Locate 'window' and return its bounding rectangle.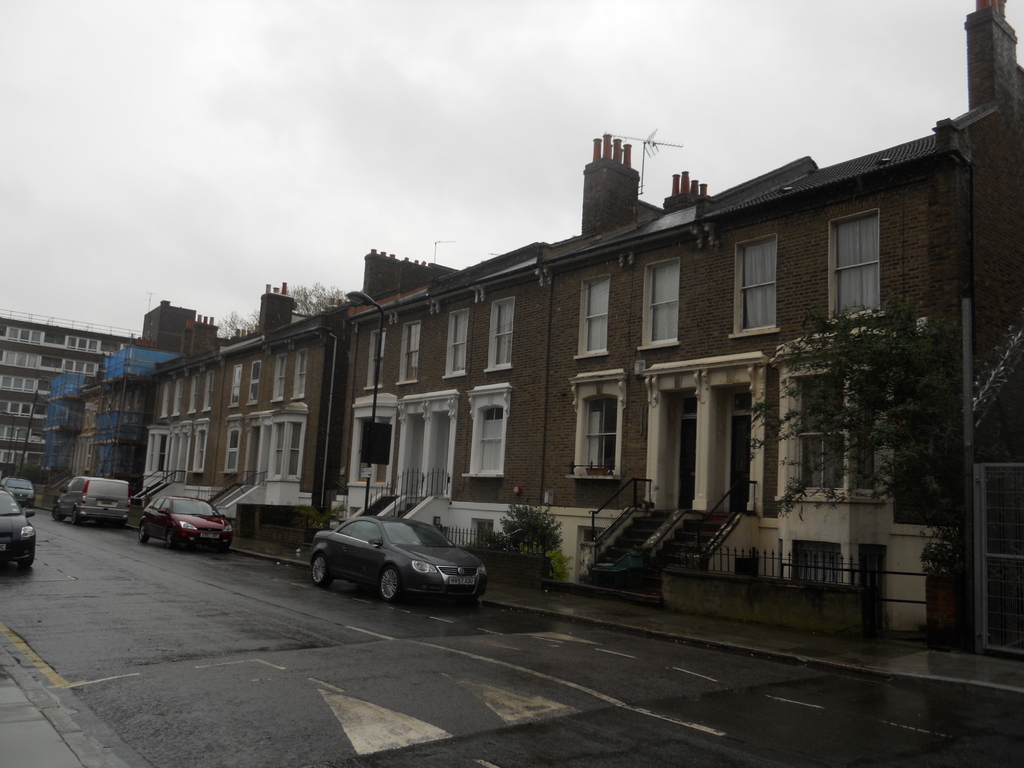
BBox(344, 390, 401, 484).
